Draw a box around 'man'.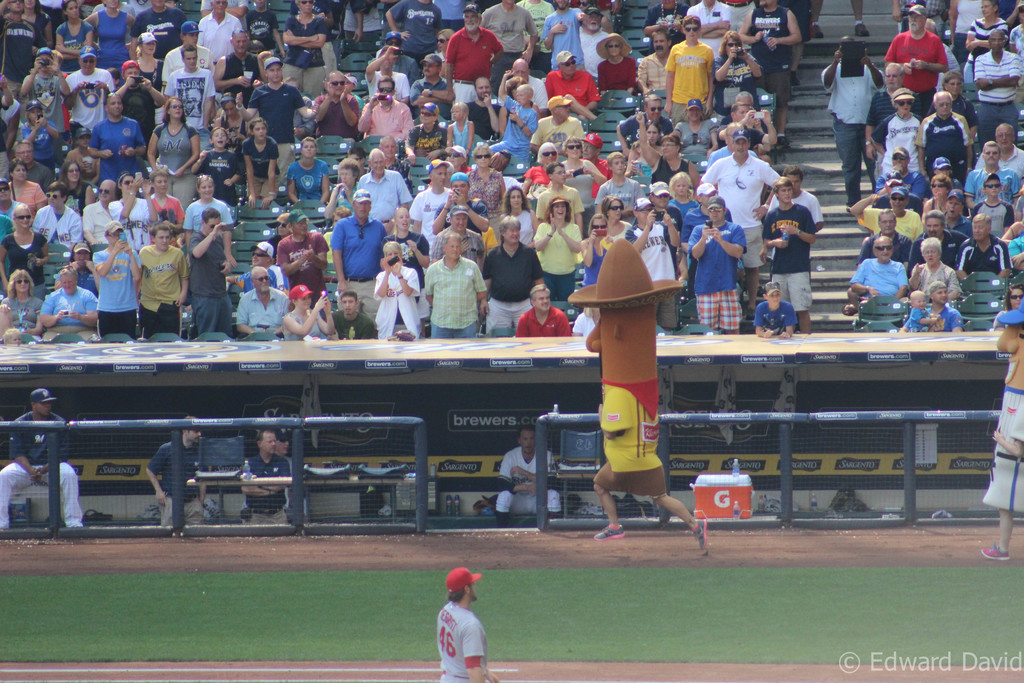
region(235, 266, 294, 340).
